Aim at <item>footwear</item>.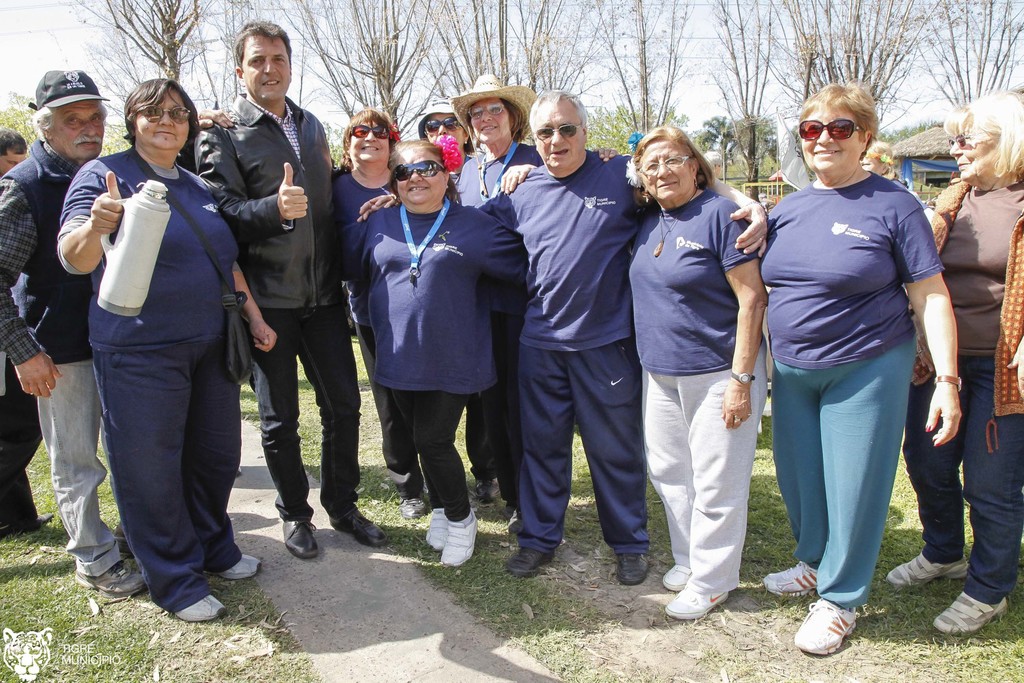
Aimed at left=118, top=539, right=137, bottom=562.
